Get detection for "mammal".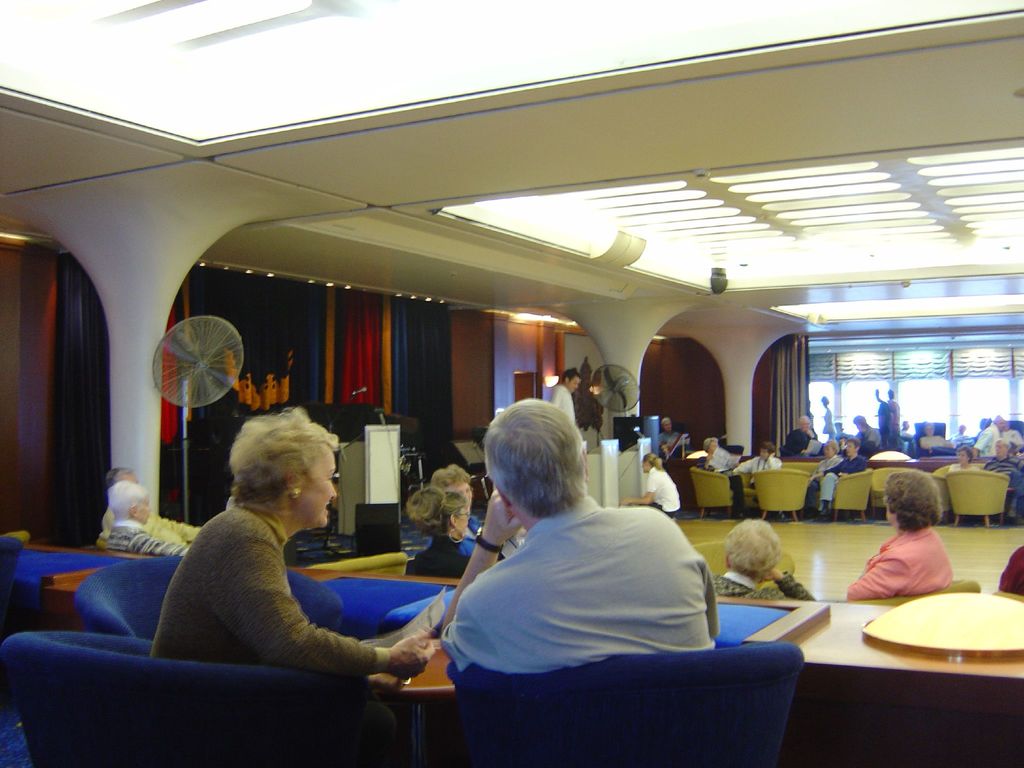
Detection: x1=821 y1=393 x2=837 y2=440.
